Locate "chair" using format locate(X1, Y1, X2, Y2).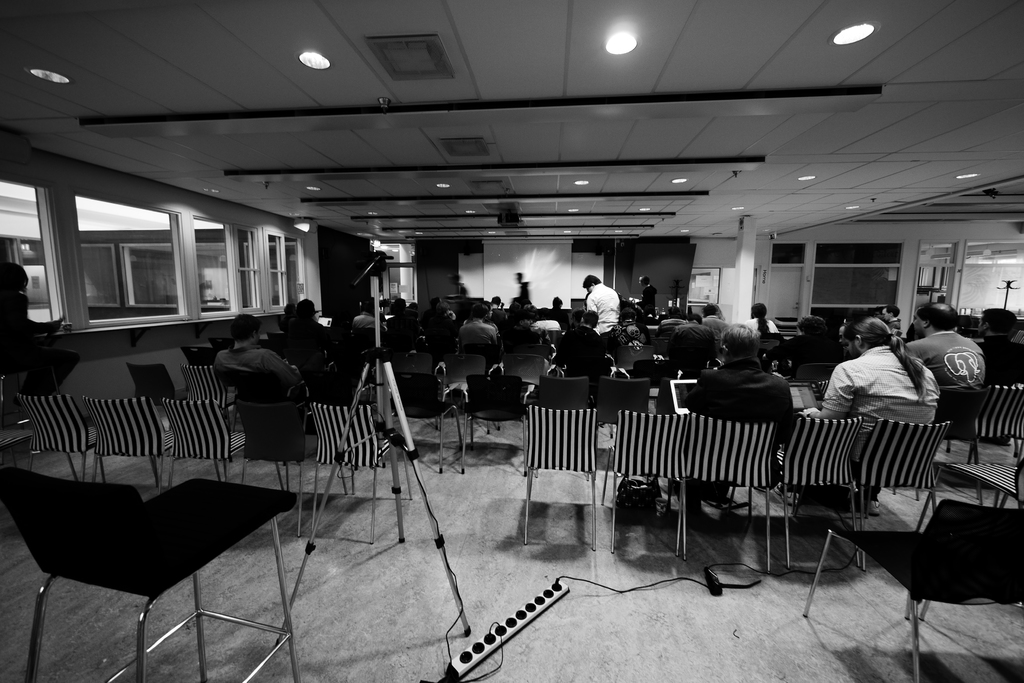
locate(974, 386, 1023, 463).
